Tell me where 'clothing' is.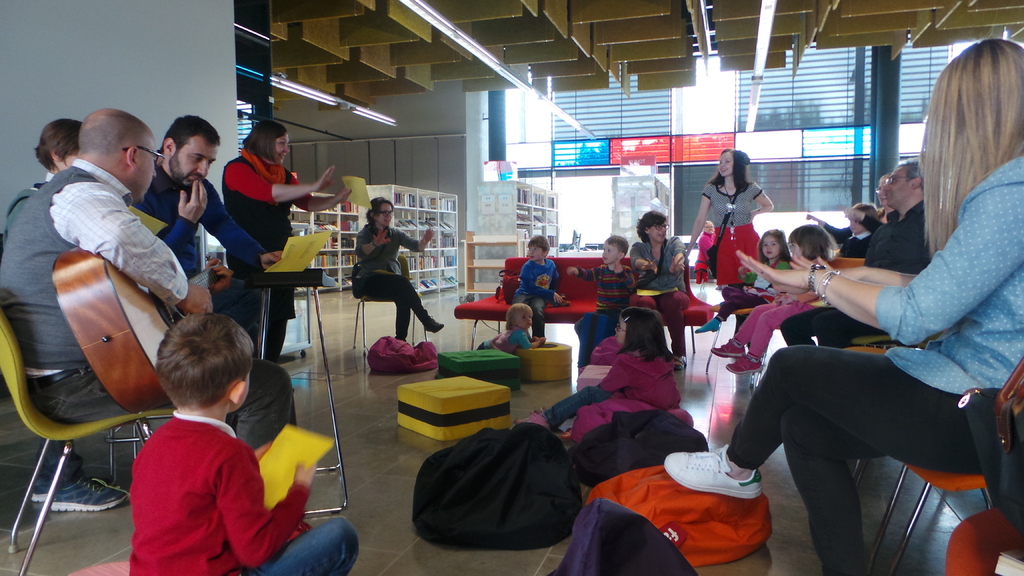
'clothing' is at left=515, top=259, right=562, bottom=339.
